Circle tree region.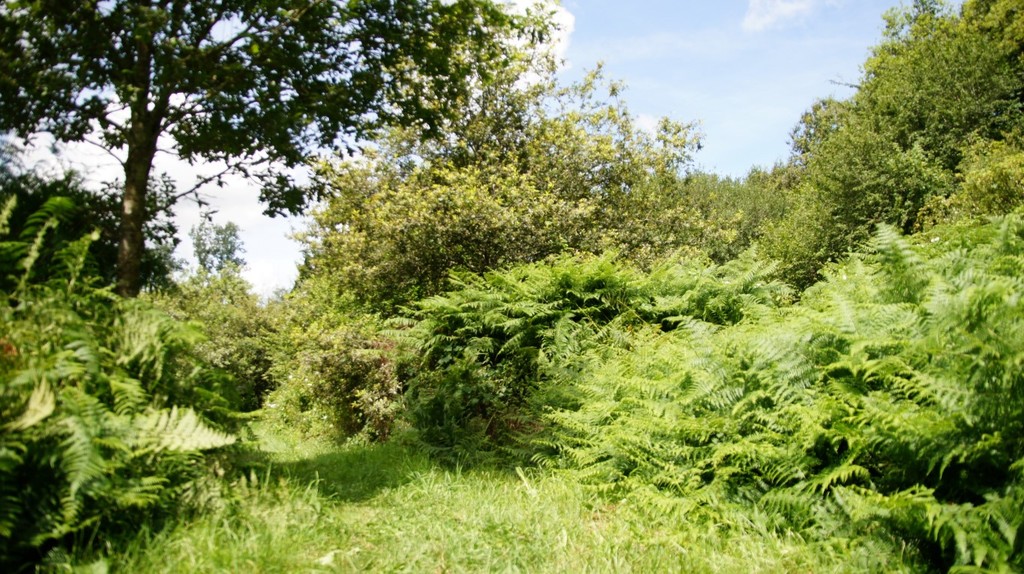
Region: x1=0, y1=0, x2=561, y2=322.
